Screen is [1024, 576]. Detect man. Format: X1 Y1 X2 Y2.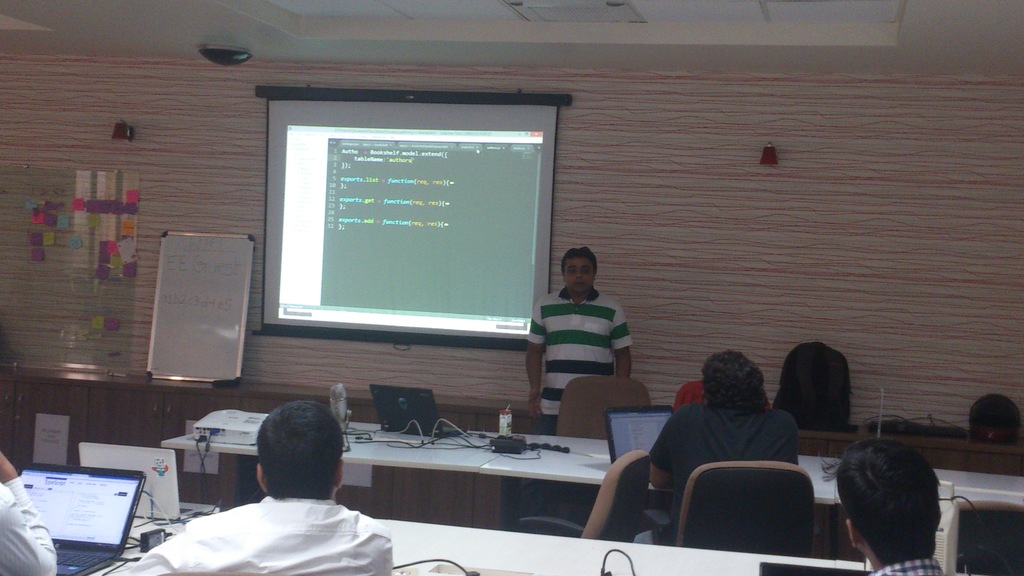
647 348 799 547.
